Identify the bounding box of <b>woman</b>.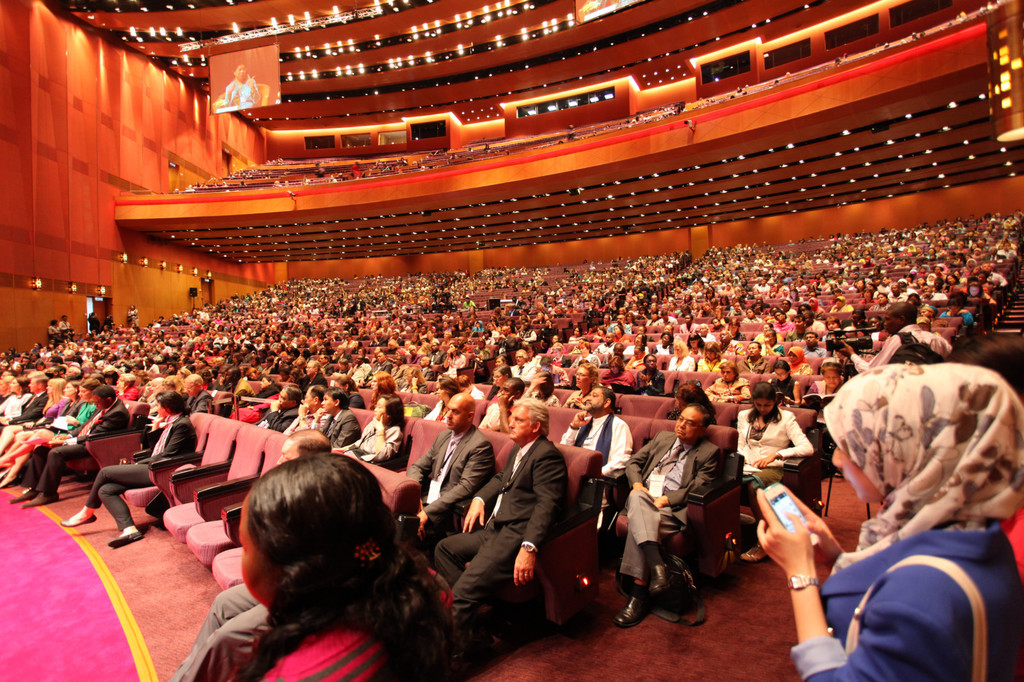
x1=649 y1=310 x2=658 y2=326.
